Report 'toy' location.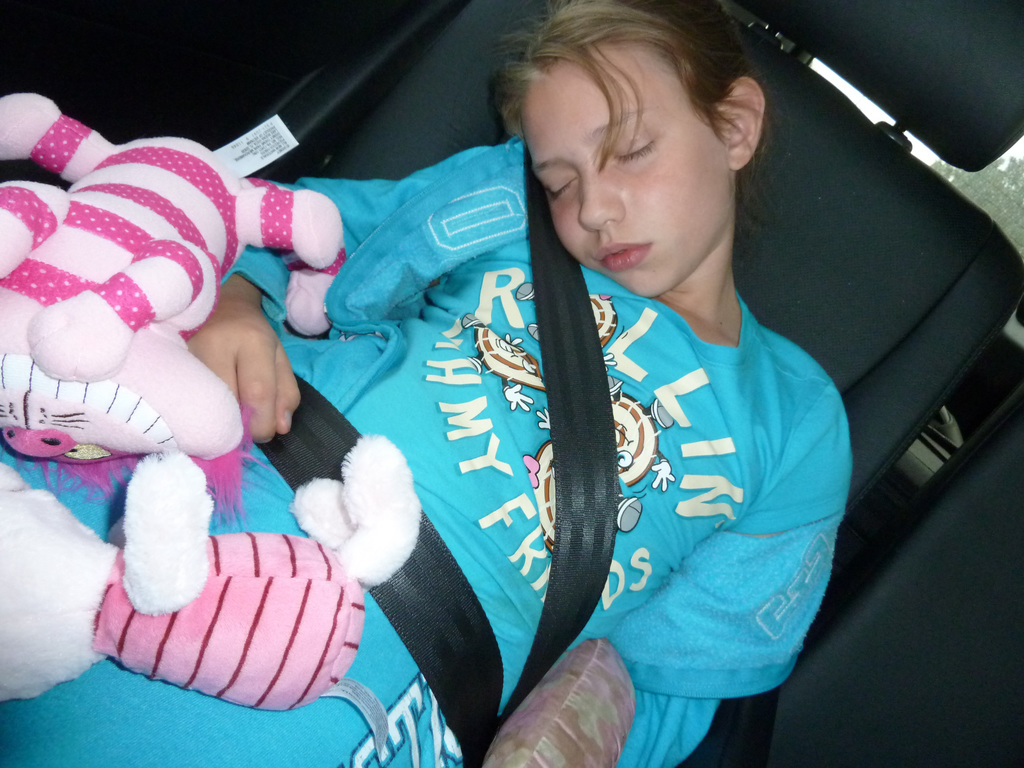
Report: 10/133/348/528.
